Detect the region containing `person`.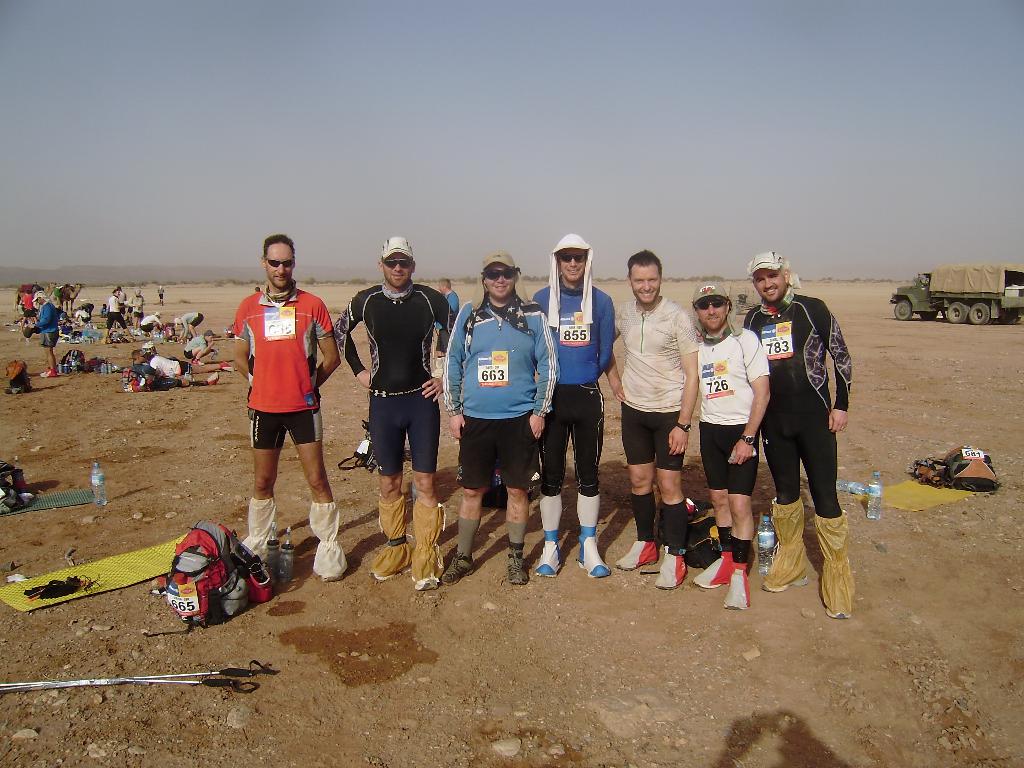
box(444, 249, 563, 581).
